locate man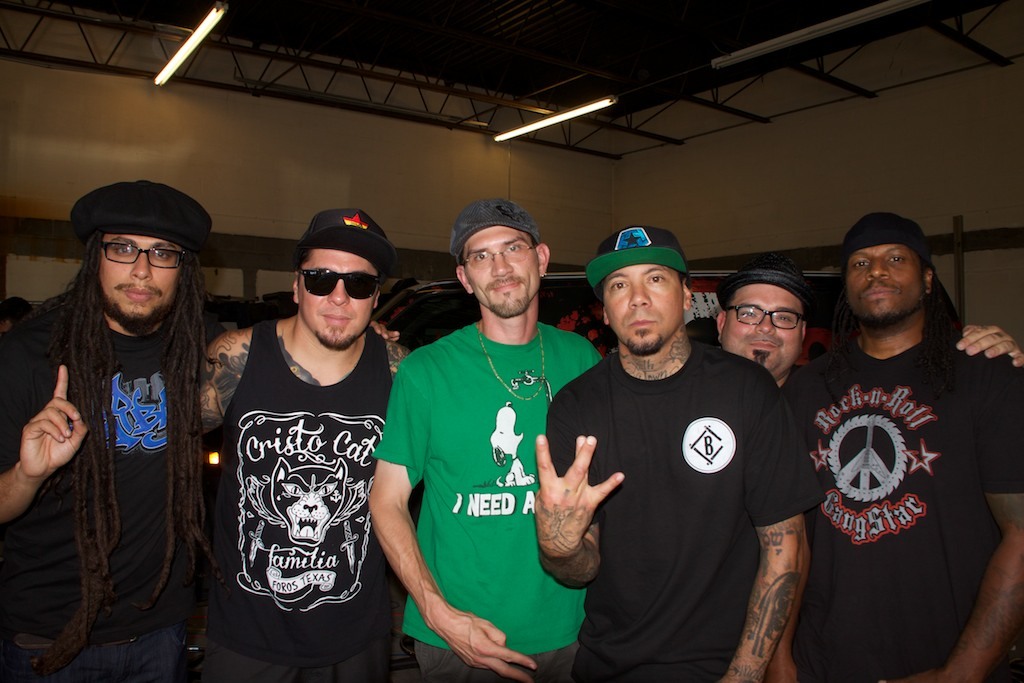
x1=564, y1=212, x2=799, y2=672
